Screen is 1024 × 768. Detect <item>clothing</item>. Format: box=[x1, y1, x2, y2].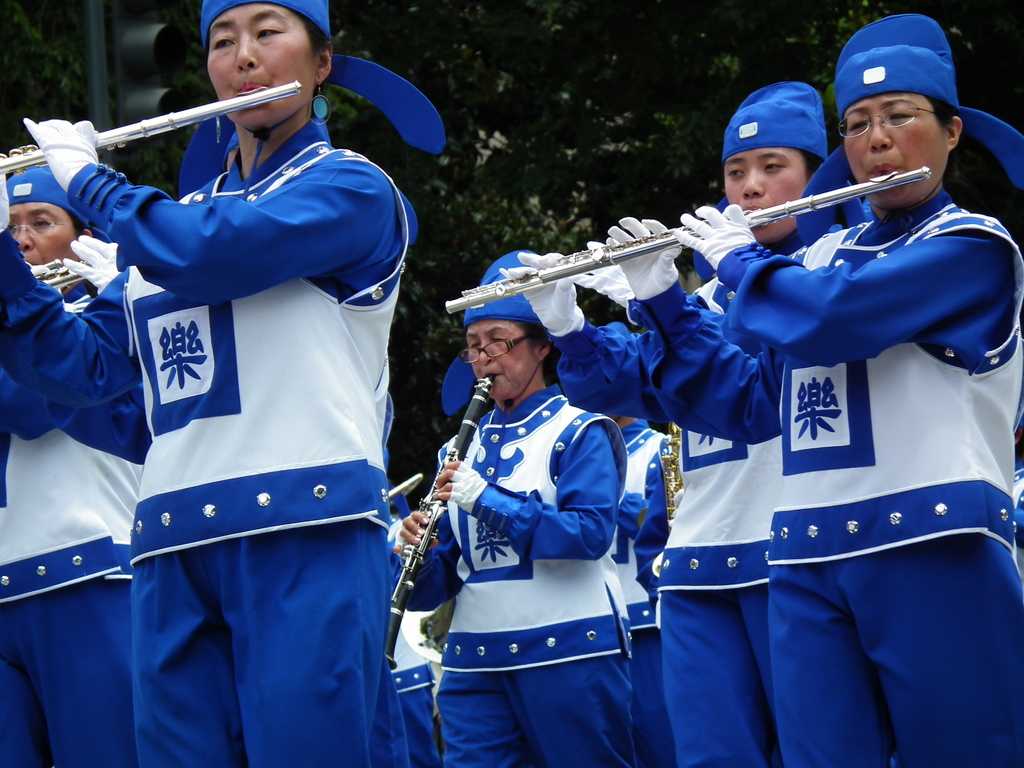
box=[545, 230, 810, 767].
